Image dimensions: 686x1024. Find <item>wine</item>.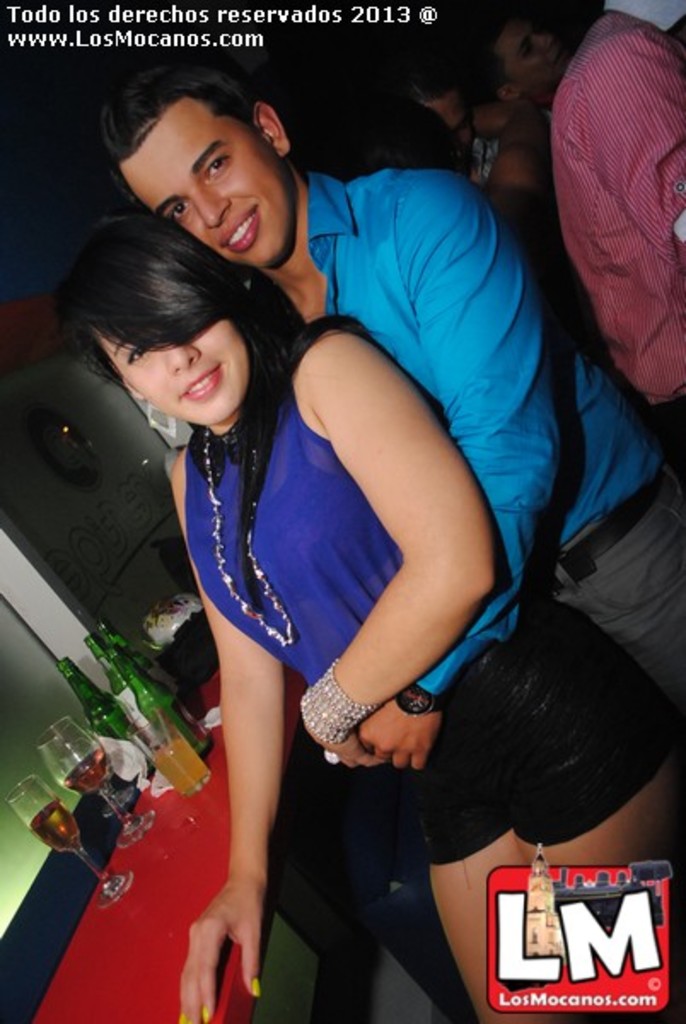
[x1=34, y1=802, x2=77, y2=848].
